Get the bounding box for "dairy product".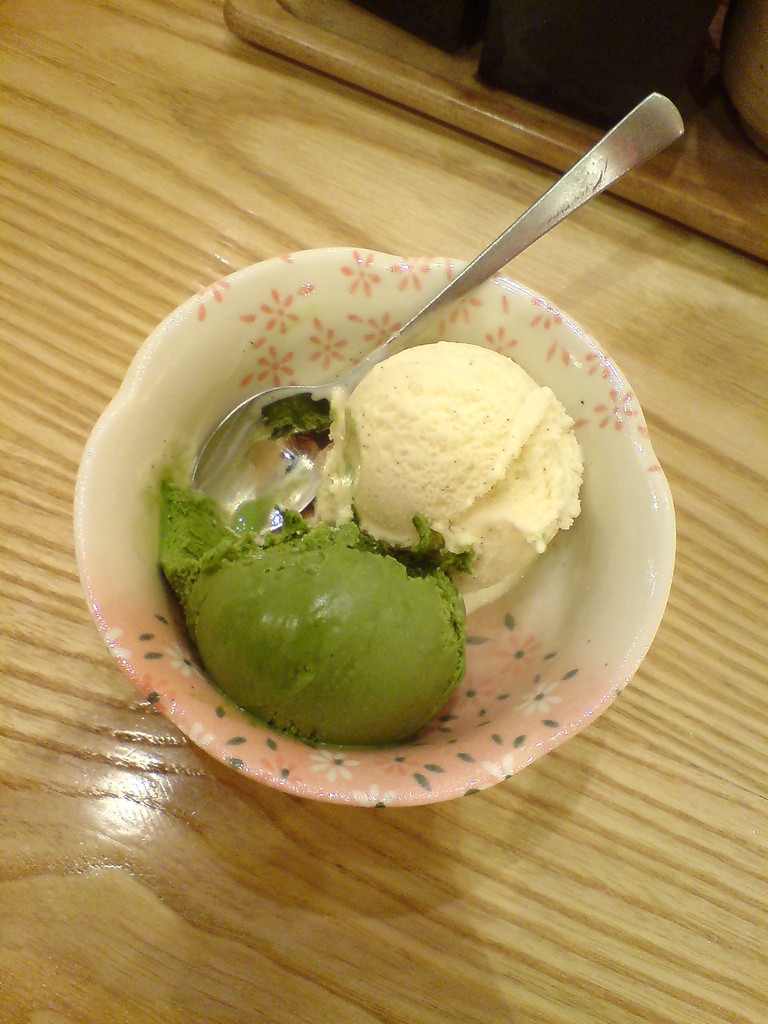
box(164, 505, 472, 764).
